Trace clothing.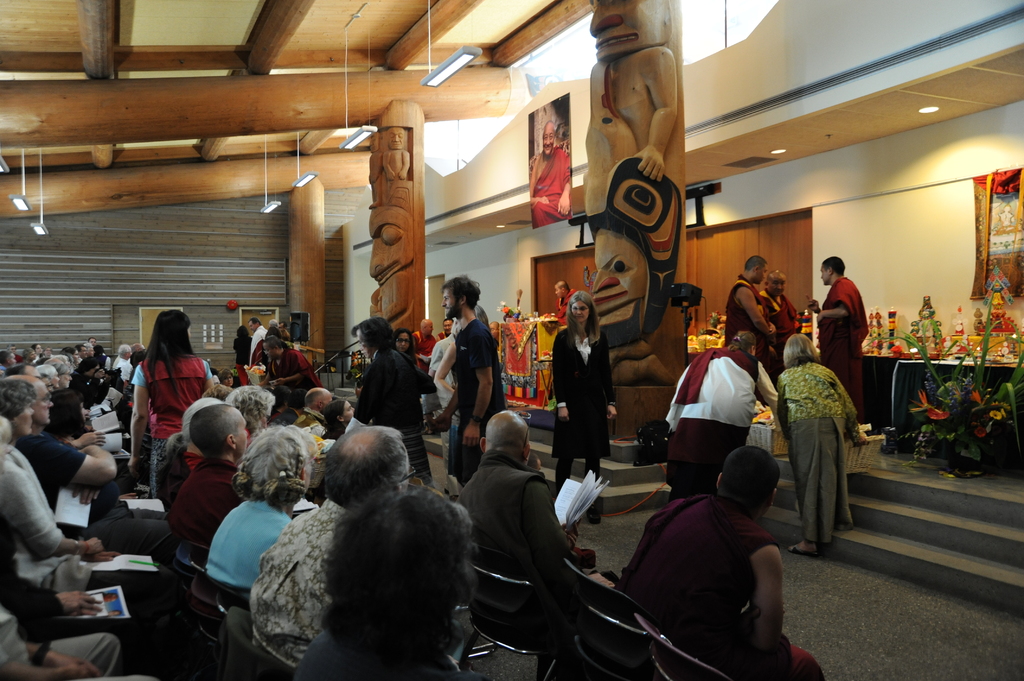
Traced to (x1=249, y1=497, x2=337, y2=669).
